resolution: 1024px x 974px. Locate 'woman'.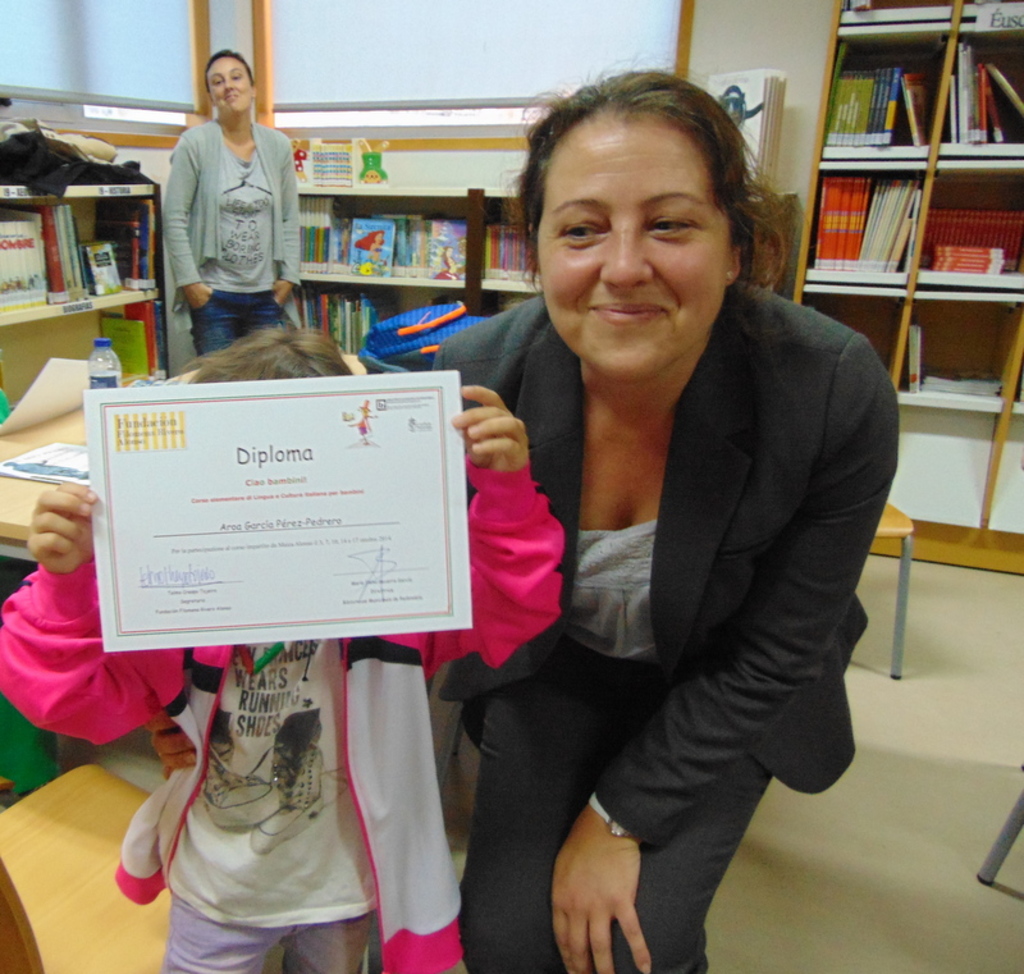
[154,46,305,360].
